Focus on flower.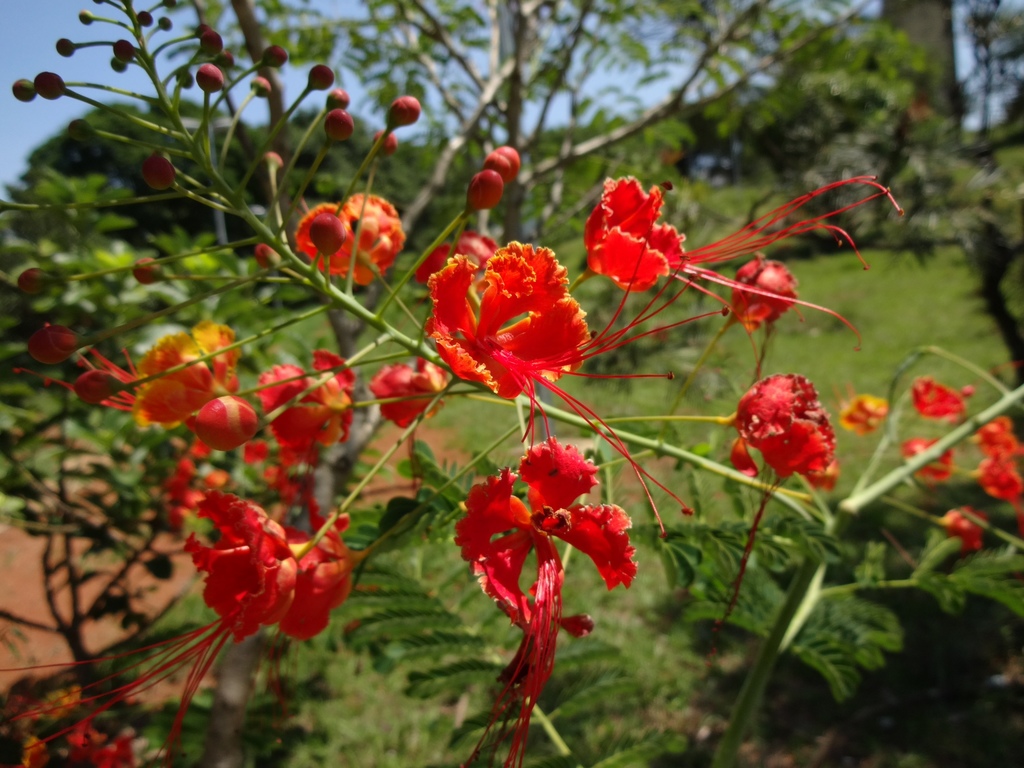
Focused at <region>324, 84, 348, 109</region>.
